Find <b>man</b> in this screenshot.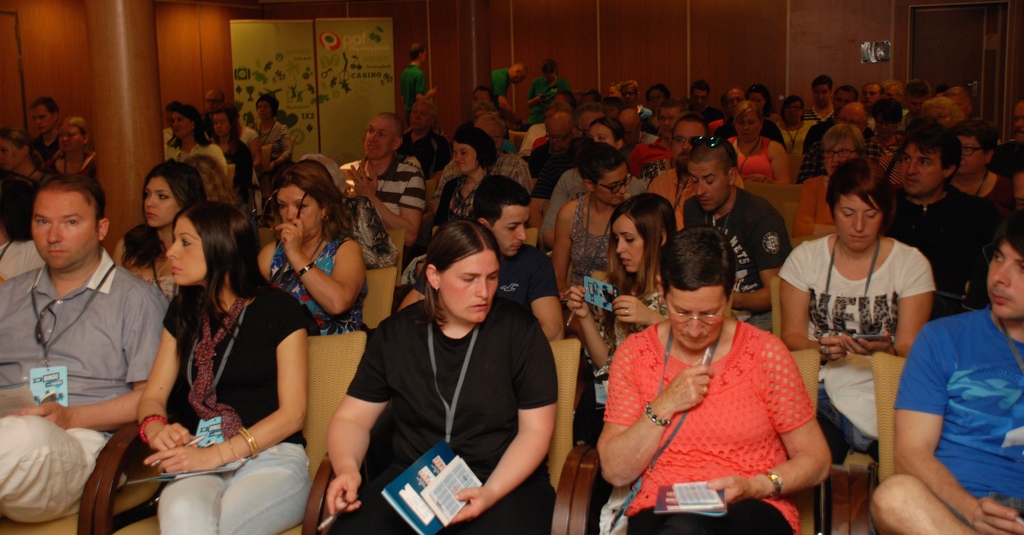
The bounding box for <b>man</b> is [710,89,782,143].
